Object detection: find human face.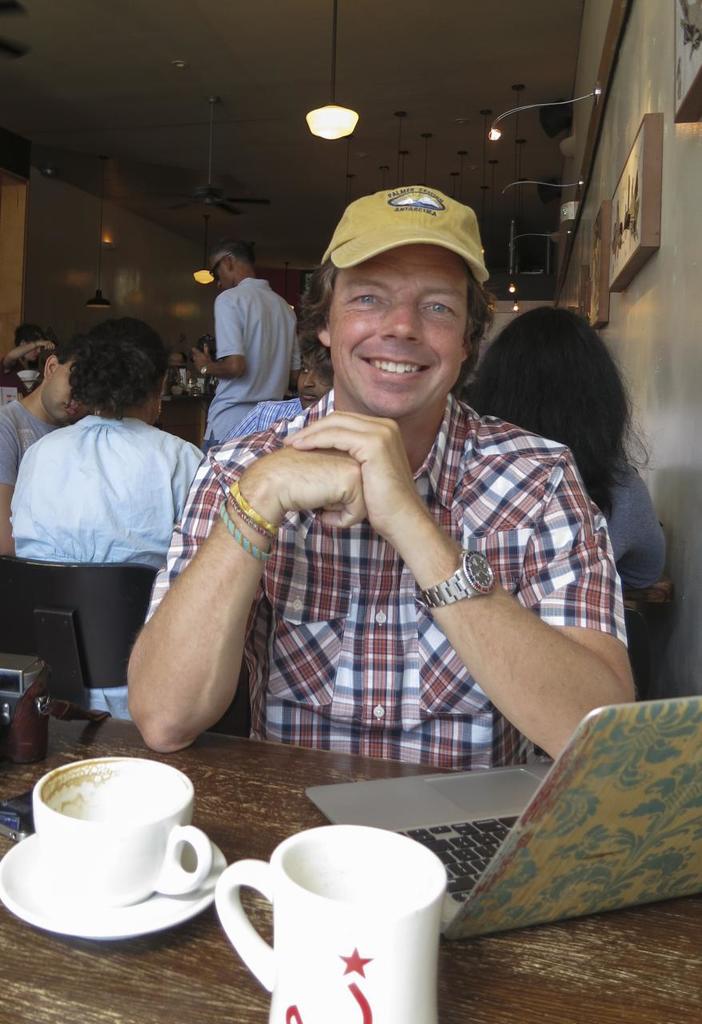
[left=209, top=262, right=236, bottom=288].
